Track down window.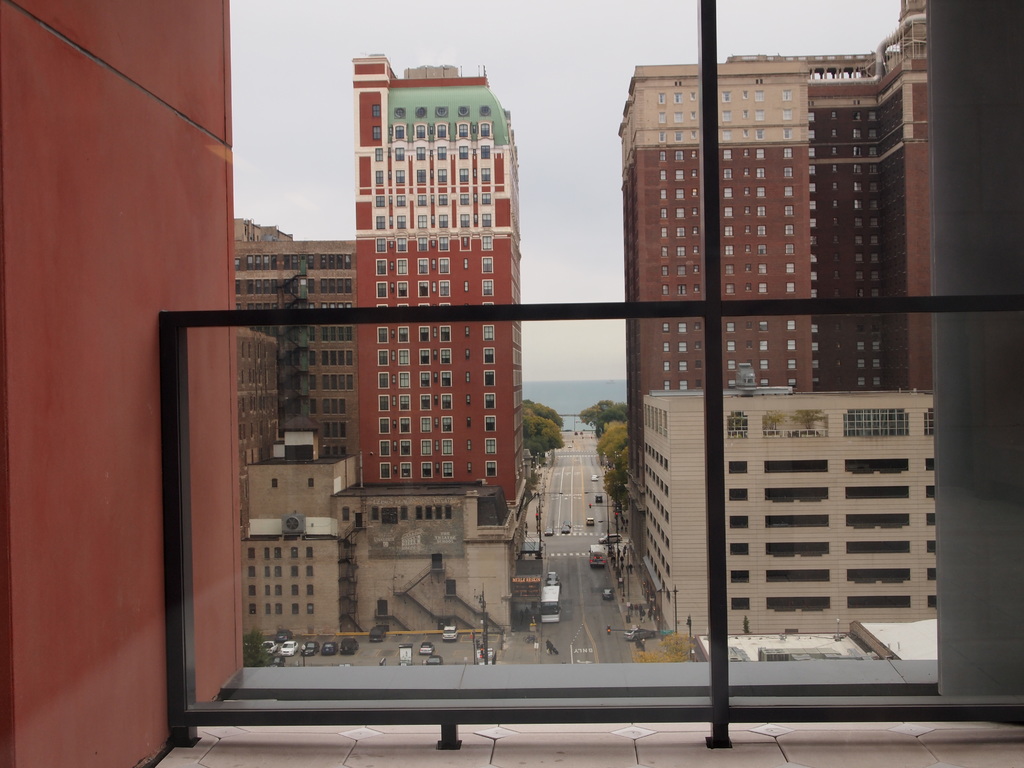
Tracked to 394,147,404,162.
